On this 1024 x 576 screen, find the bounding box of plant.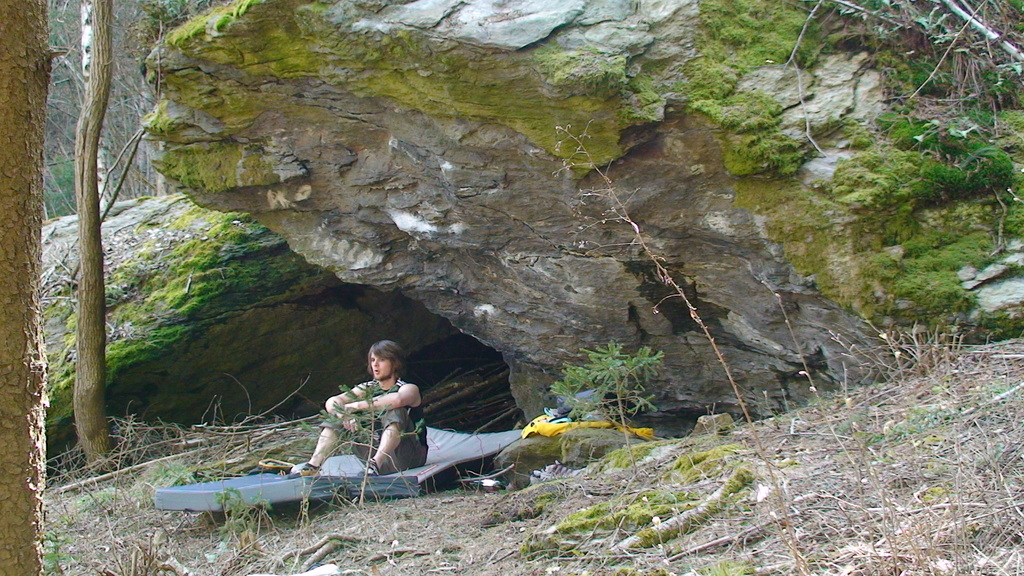
Bounding box: x1=211 y1=475 x2=286 y2=540.
